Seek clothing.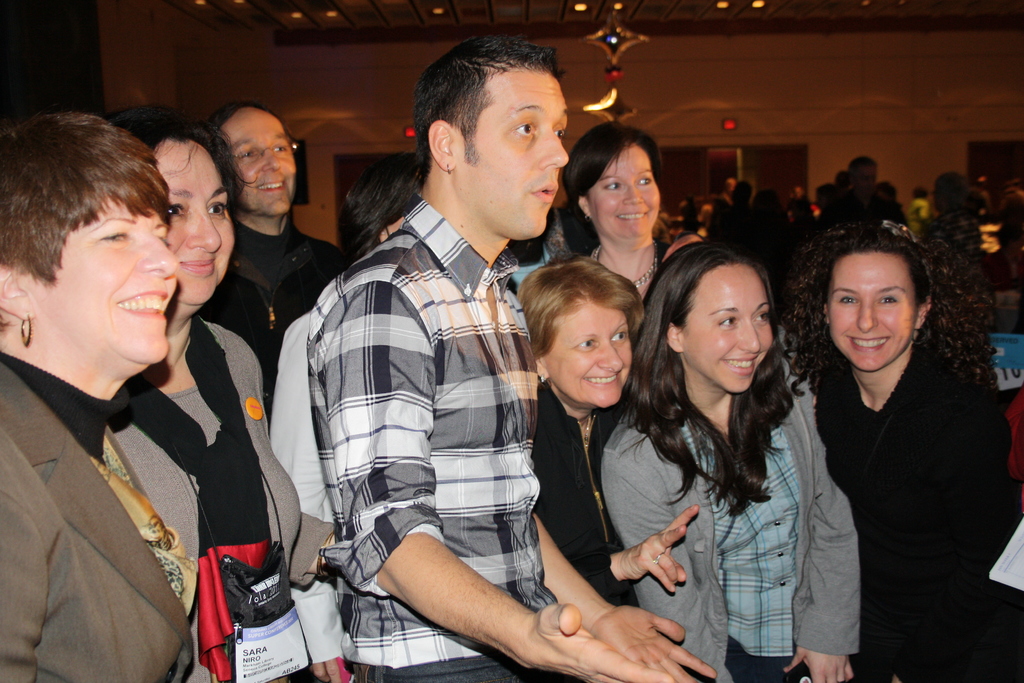
[left=285, top=141, right=575, bottom=643].
